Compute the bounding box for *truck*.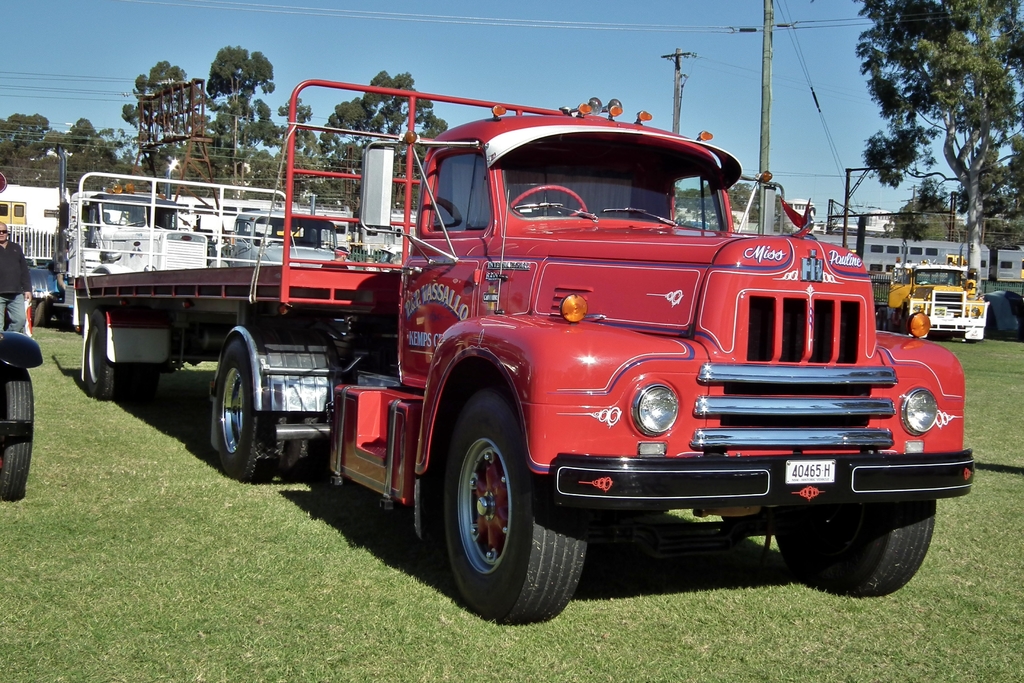
[863, 259, 1023, 346].
